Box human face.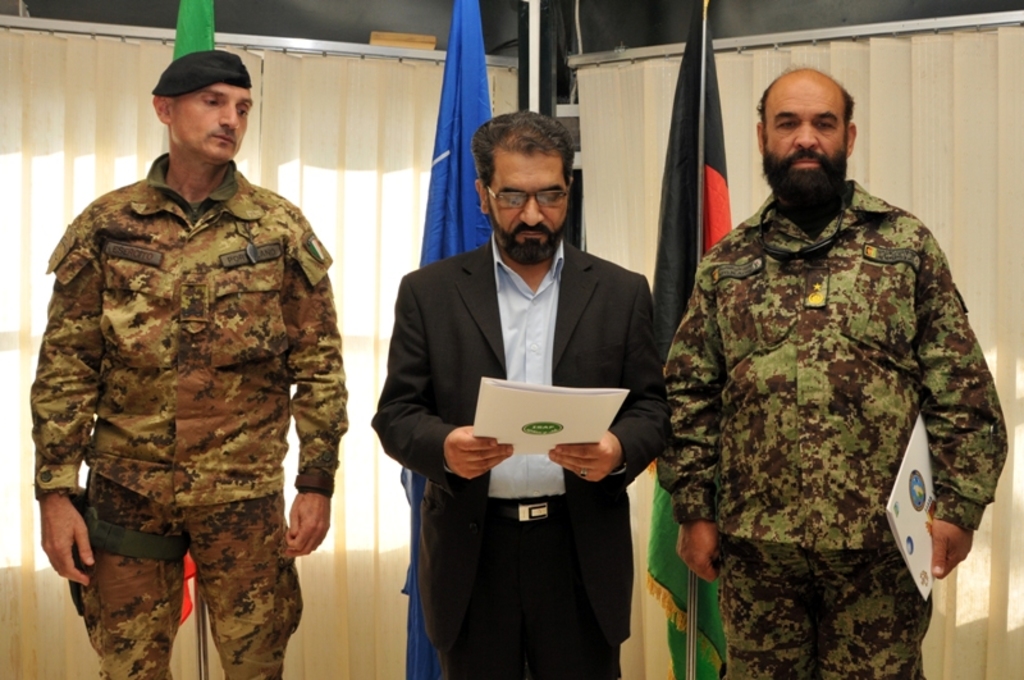
crop(159, 78, 259, 169).
